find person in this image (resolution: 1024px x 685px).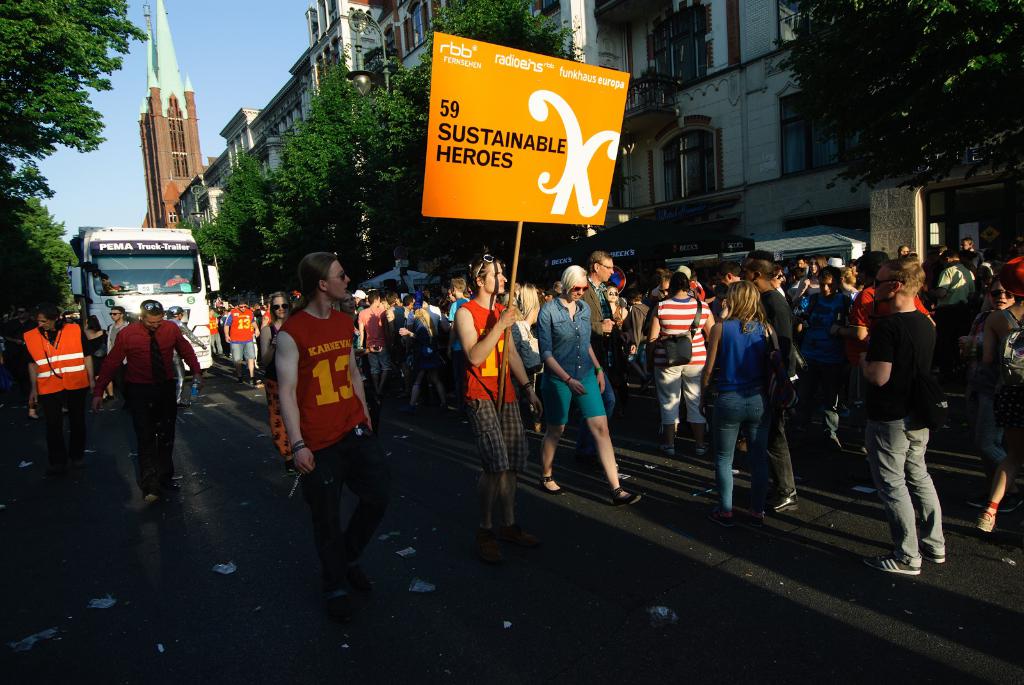
(651,269,718,457).
